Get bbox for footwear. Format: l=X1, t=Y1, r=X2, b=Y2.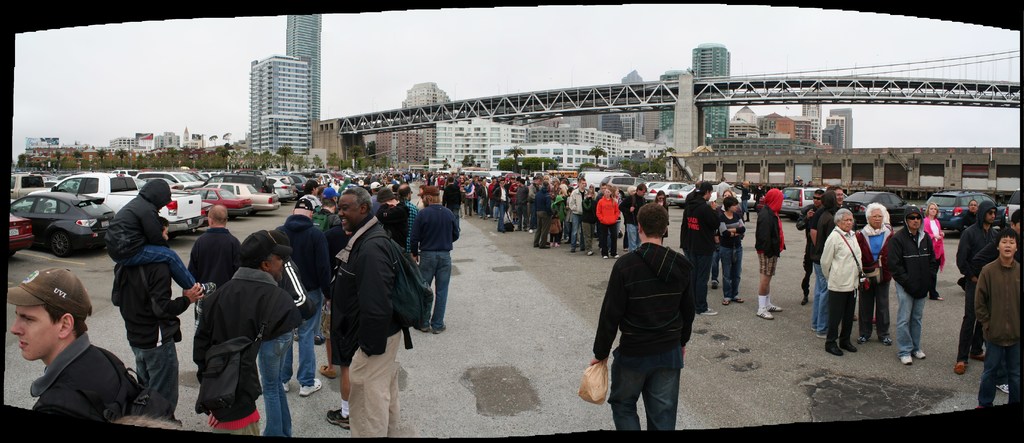
l=293, t=331, r=297, b=343.
